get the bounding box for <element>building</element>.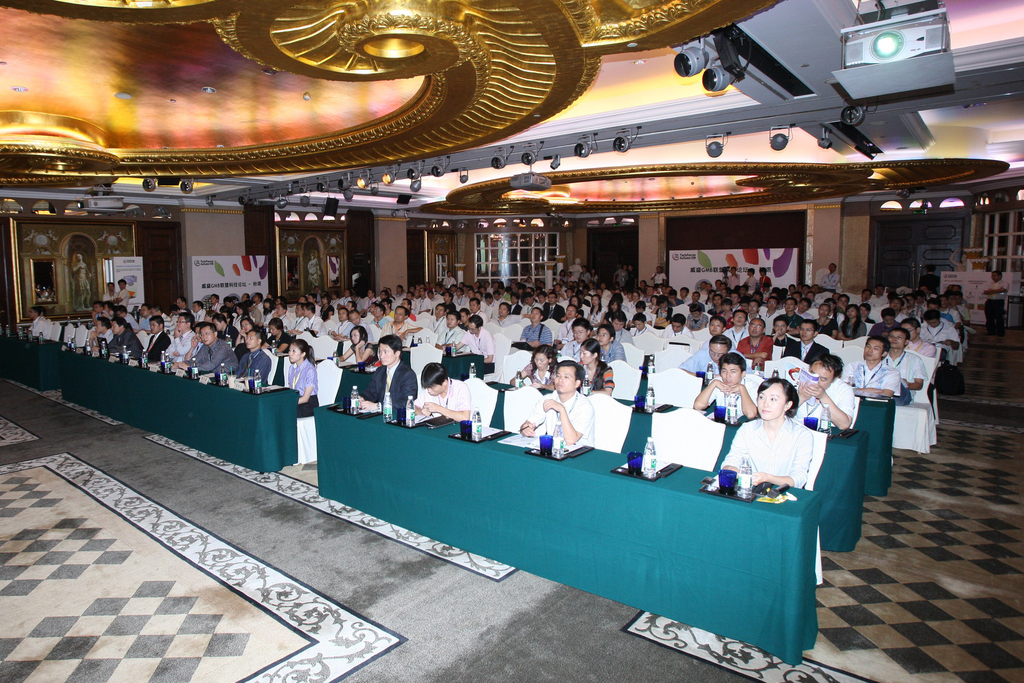
<region>0, 0, 1023, 682</region>.
